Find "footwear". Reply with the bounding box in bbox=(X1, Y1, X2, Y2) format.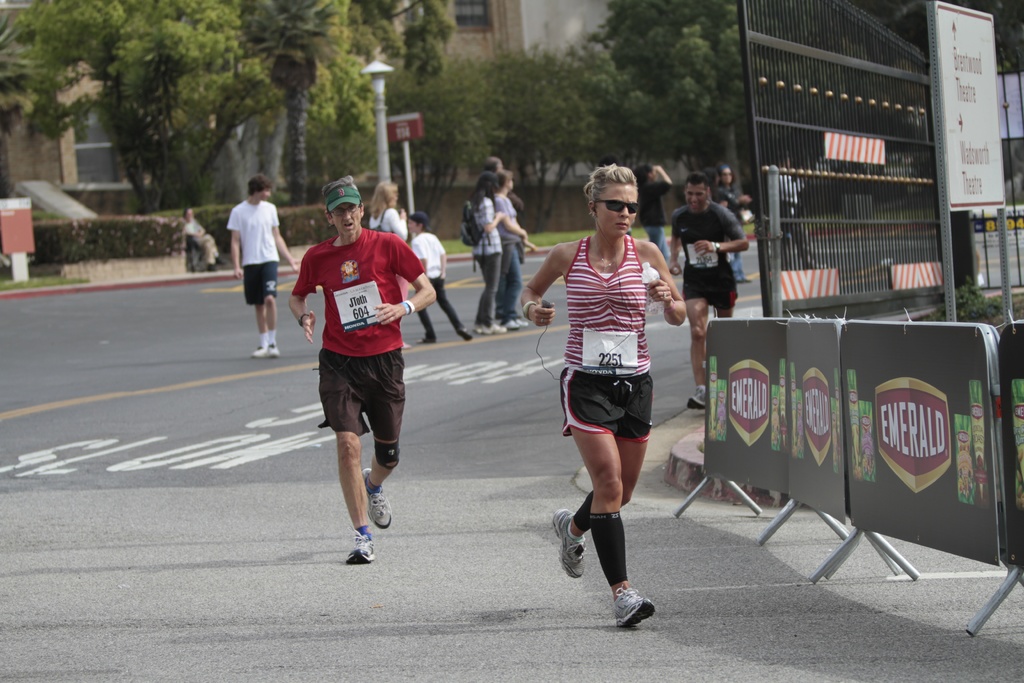
bbox=(458, 325, 472, 341).
